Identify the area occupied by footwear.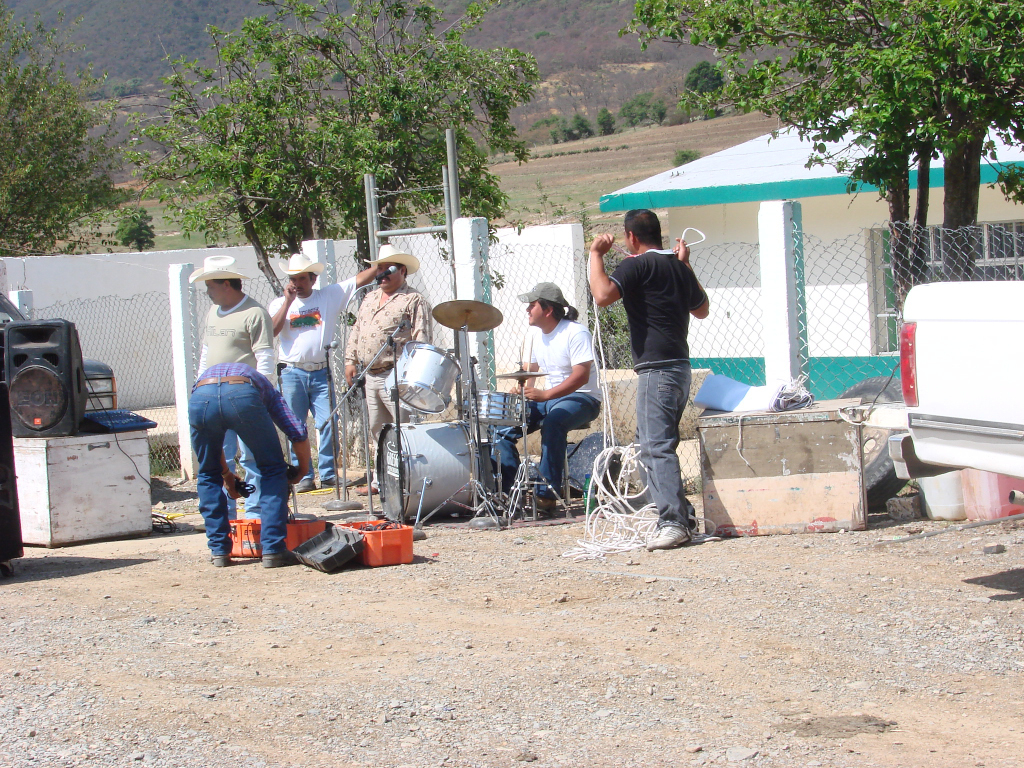
Area: [x1=294, y1=473, x2=310, y2=497].
